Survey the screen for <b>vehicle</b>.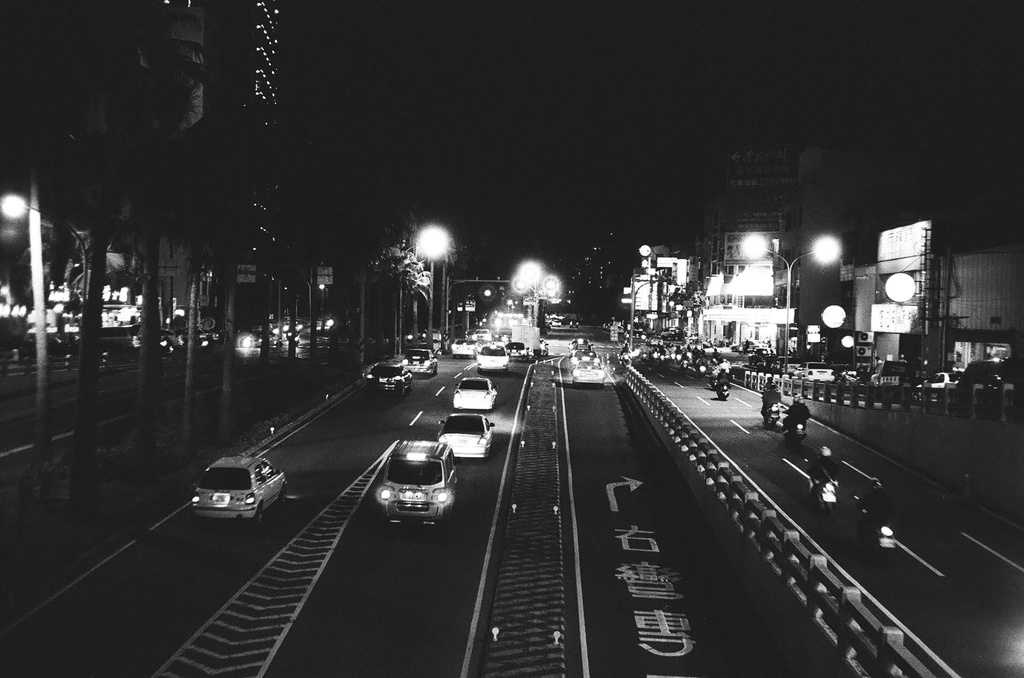
Survey found: [x1=404, y1=349, x2=439, y2=372].
